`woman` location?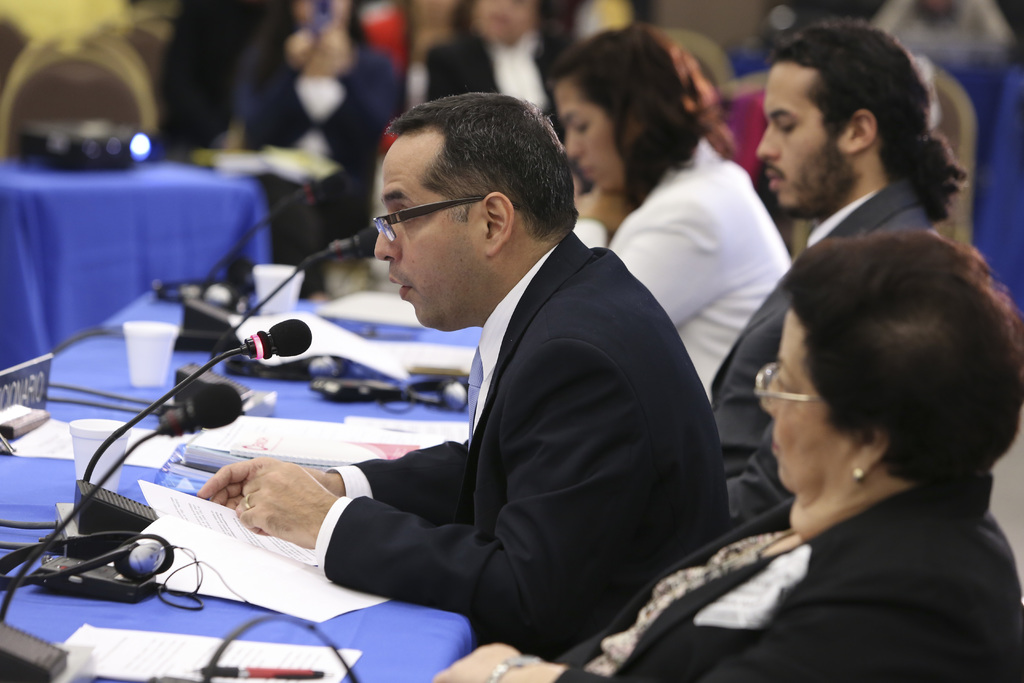
left=558, top=39, right=811, bottom=406
